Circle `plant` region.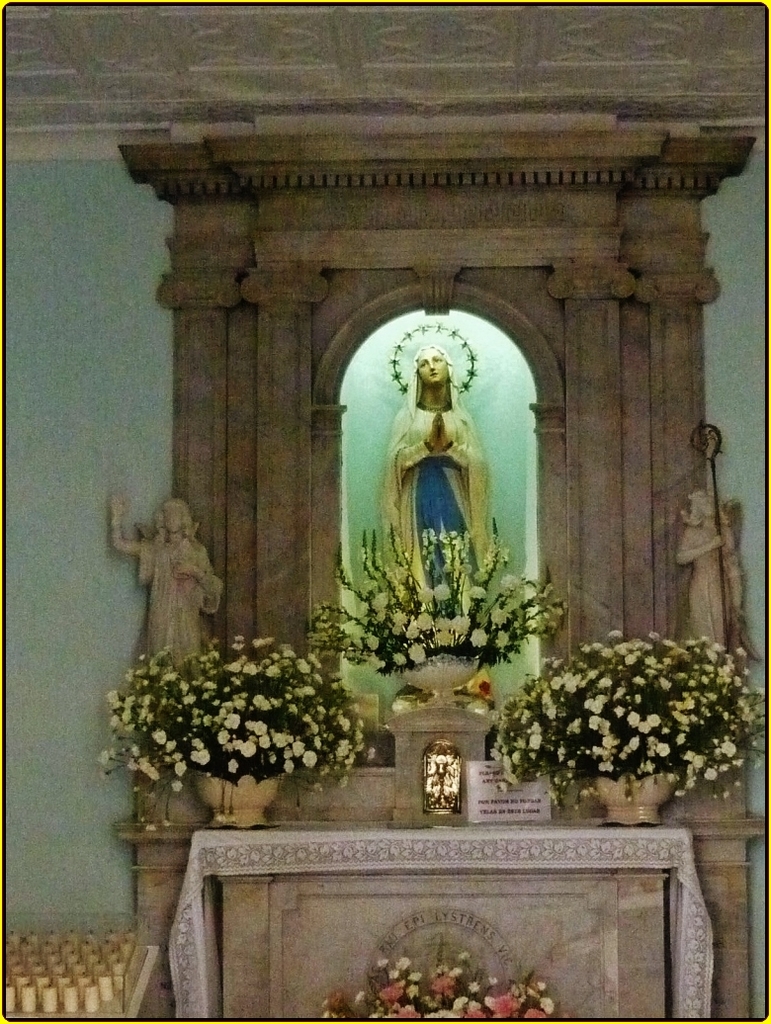
Region: (left=85, top=634, right=375, bottom=837).
